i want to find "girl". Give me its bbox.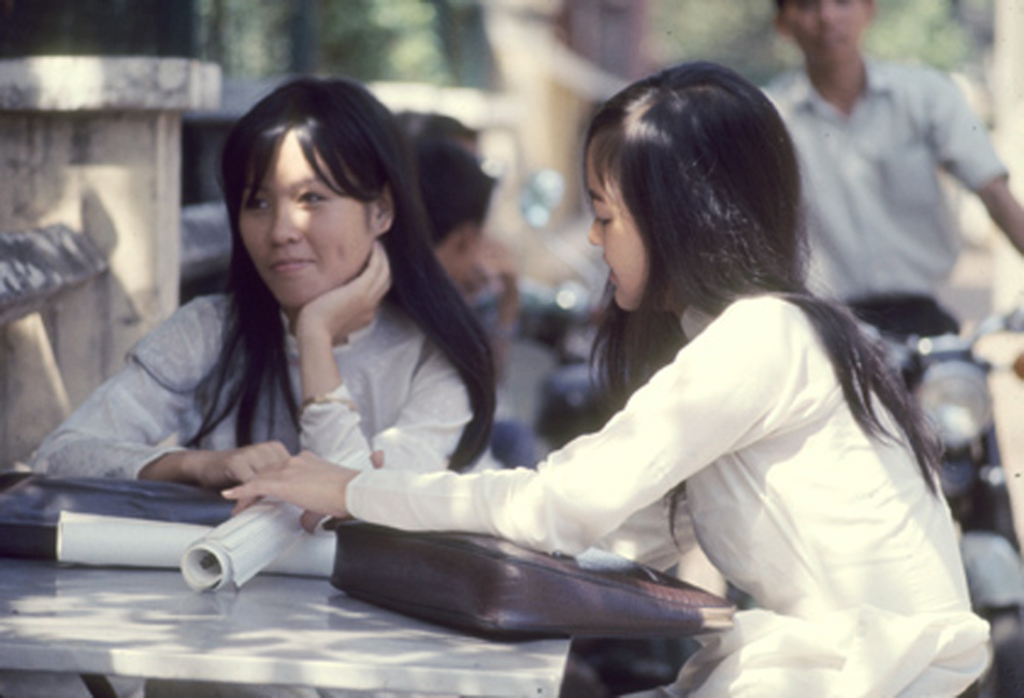
<region>23, 65, 498, 697</region>.
